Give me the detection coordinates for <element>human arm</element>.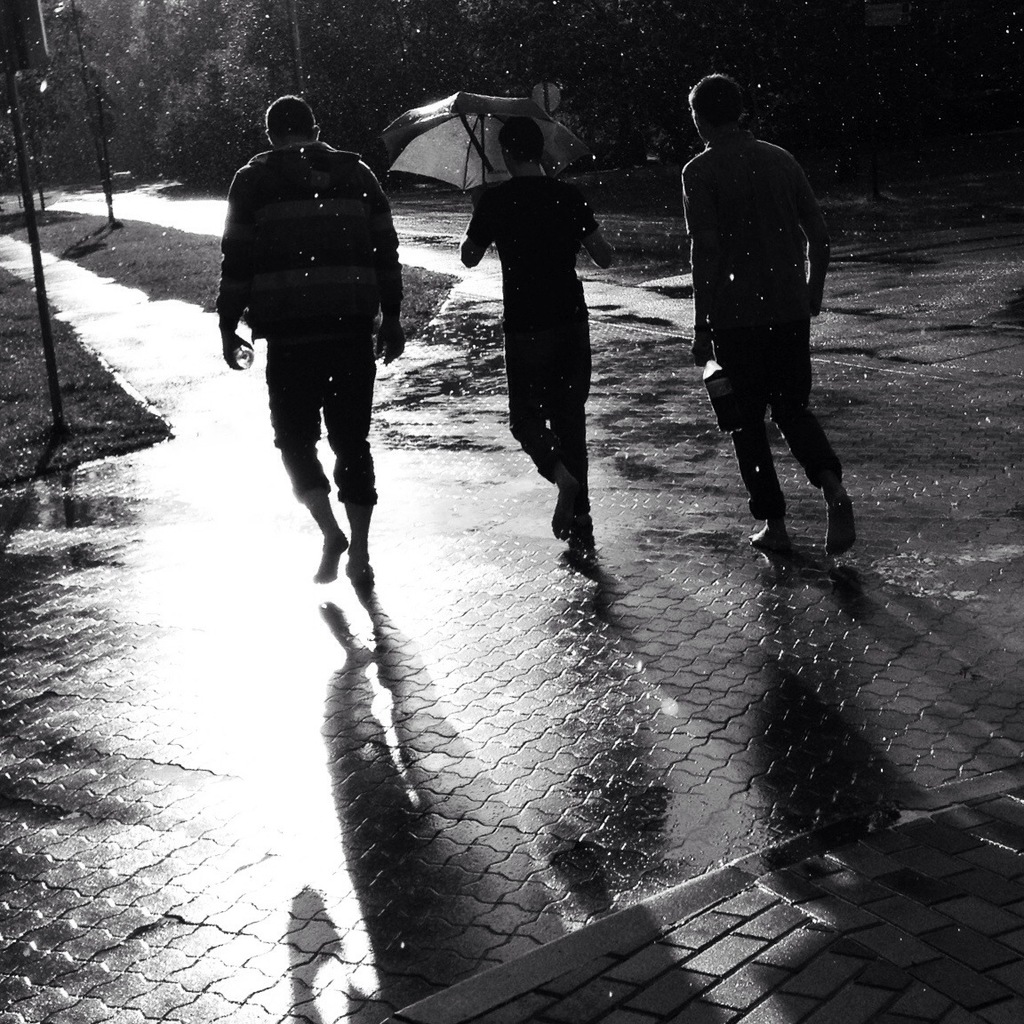
bbox=(373, 169, 407, 366).
